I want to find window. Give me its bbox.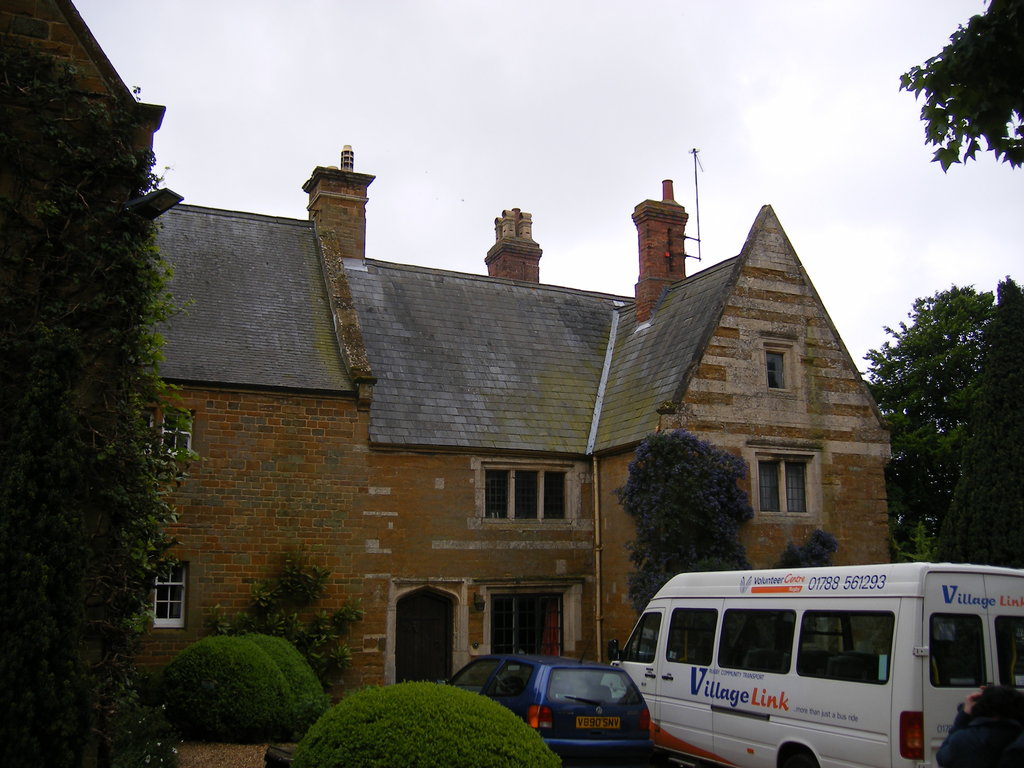
Rect(165, 413, 193, 477).
